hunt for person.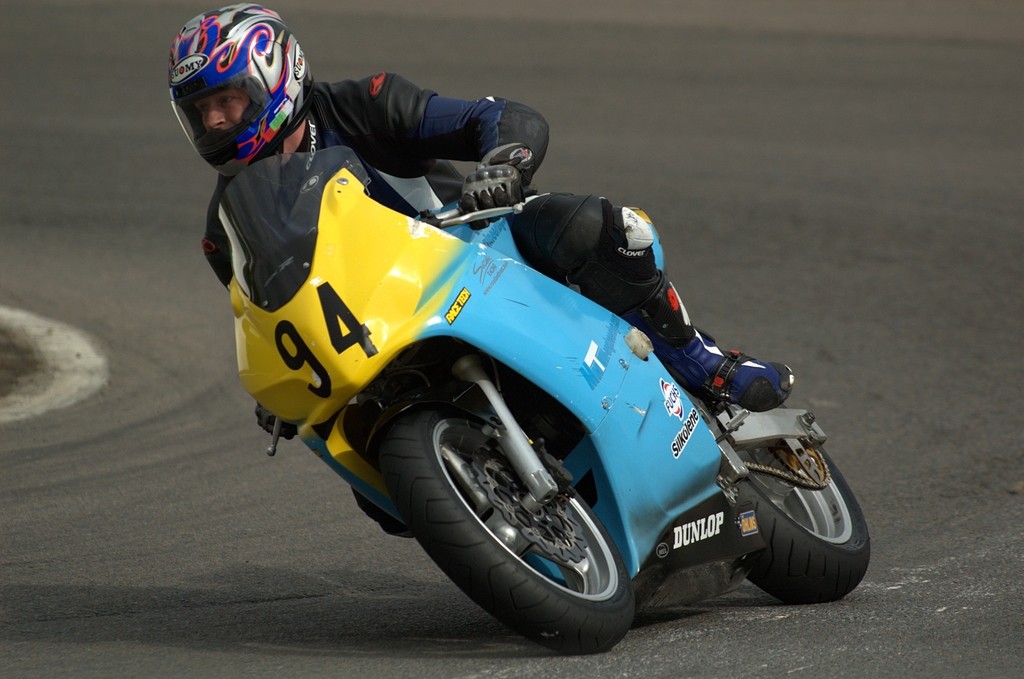
Hunted down at Rect(166, 2, 794, 541).
